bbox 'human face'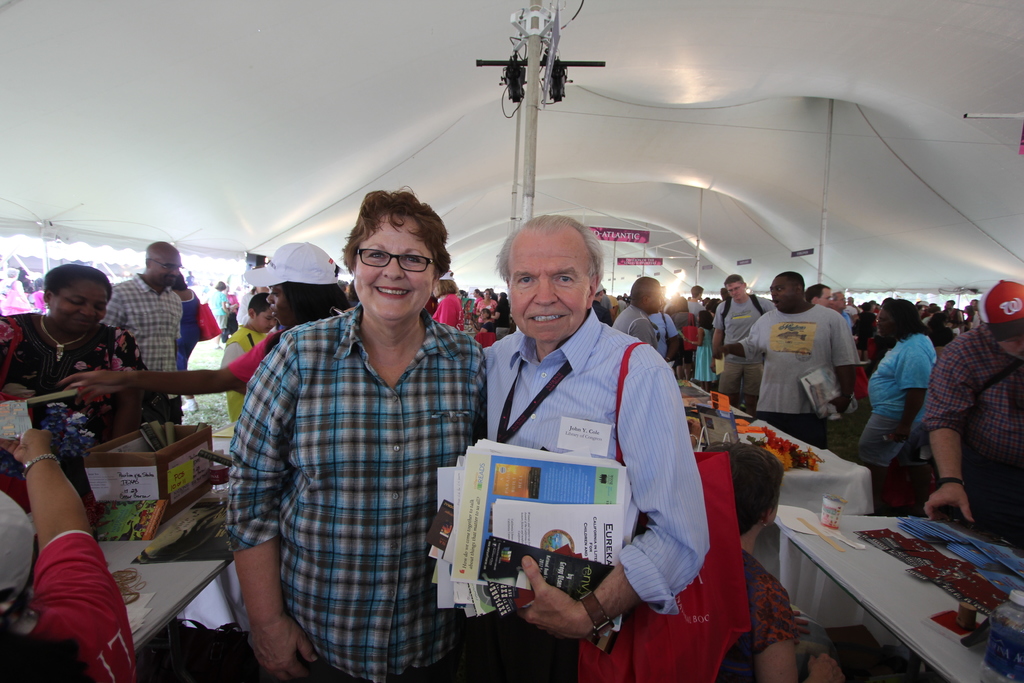
crop(481, 311, 488, 319)
